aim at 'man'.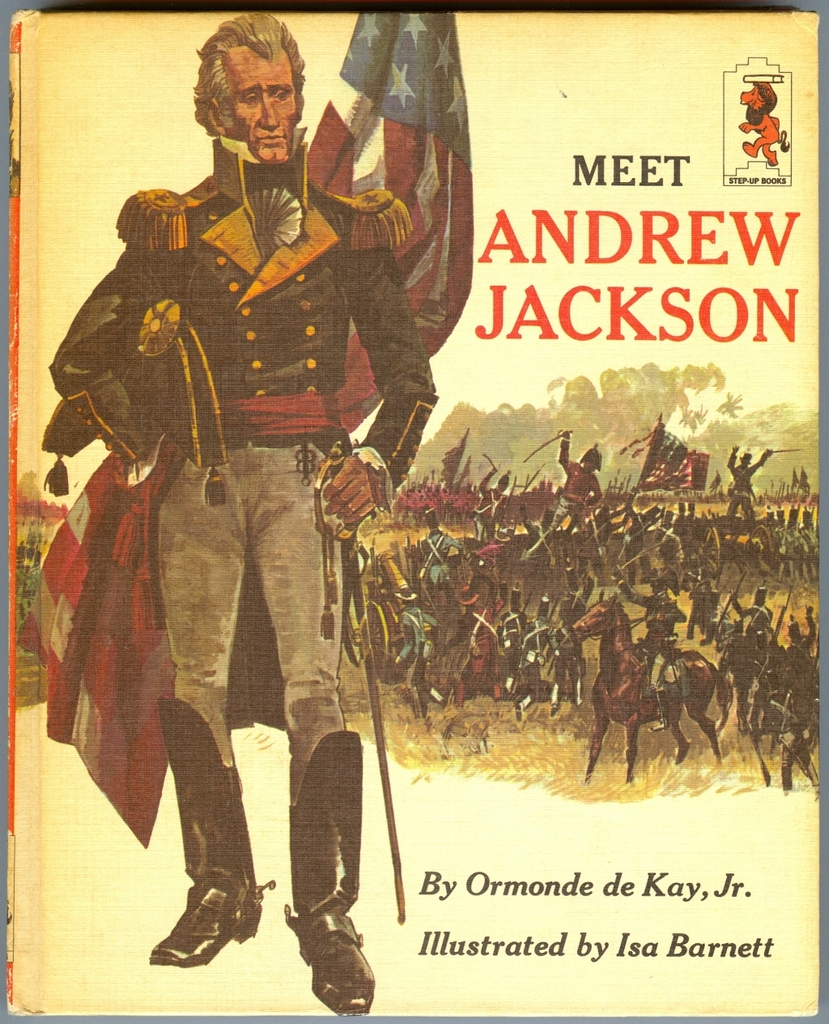
Aimed at [x1=51, y1=75, x2=470, y2=932].
